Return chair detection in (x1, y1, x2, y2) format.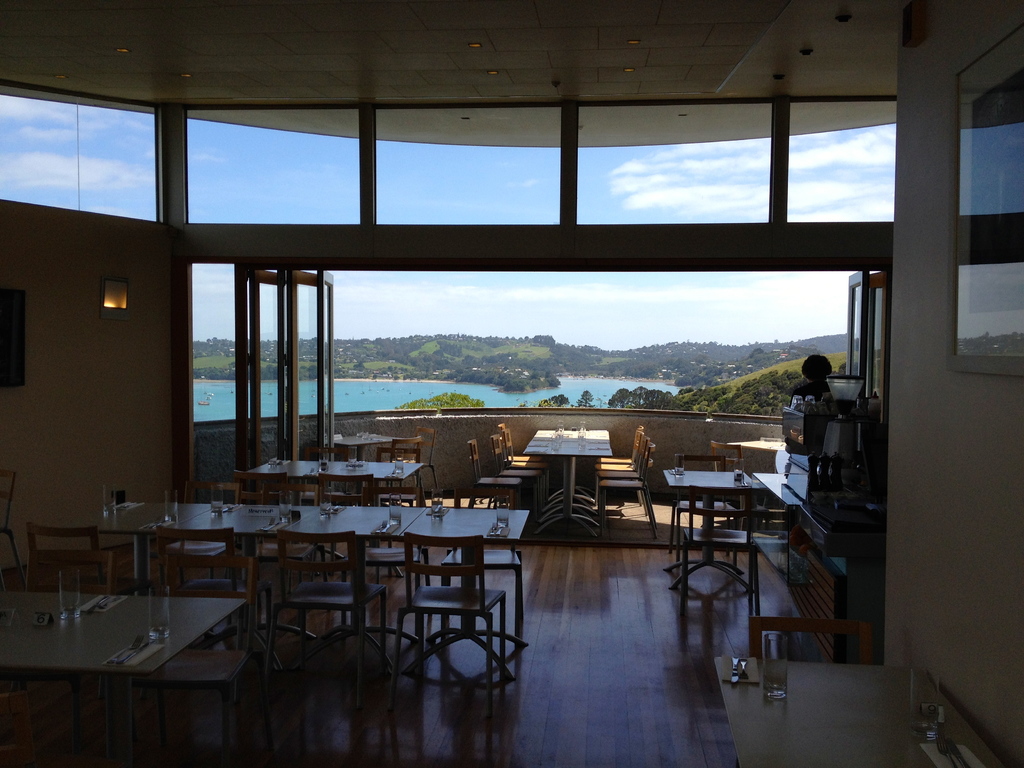
(467, 440, 526, 513).
